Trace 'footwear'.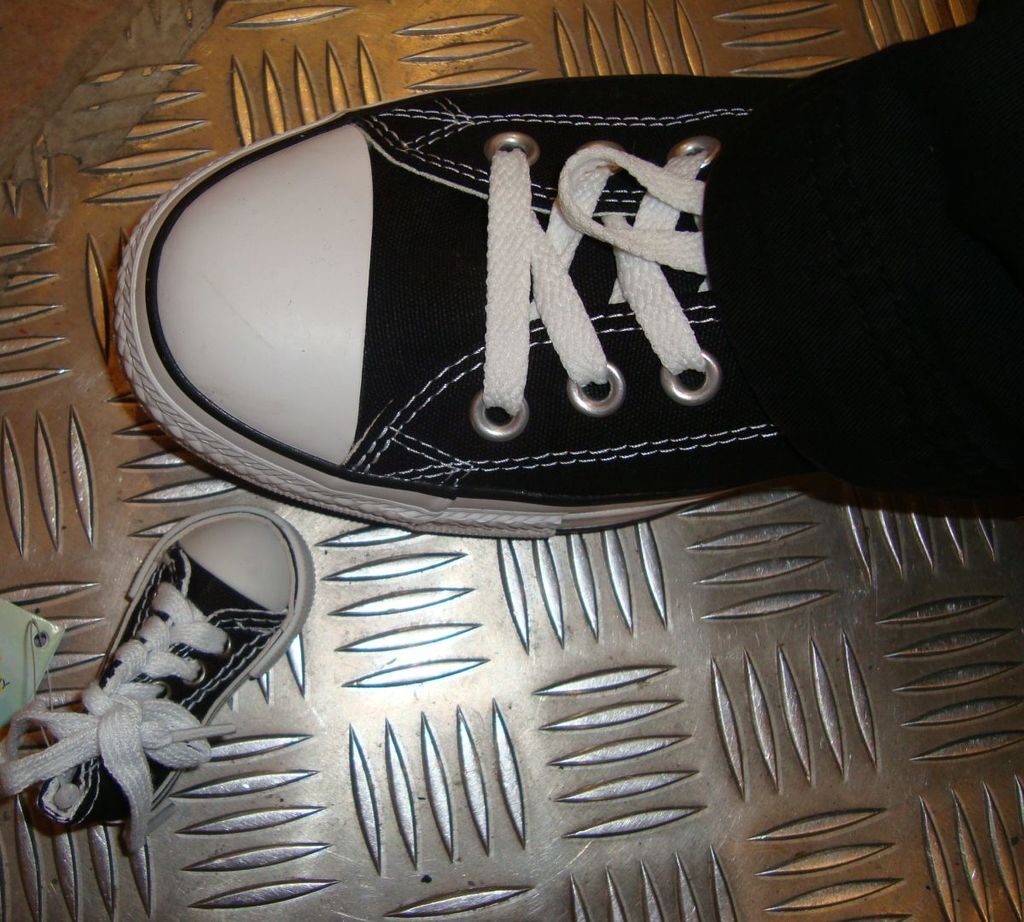
Traced to <region>108, 18, 1023, 537</region>.
